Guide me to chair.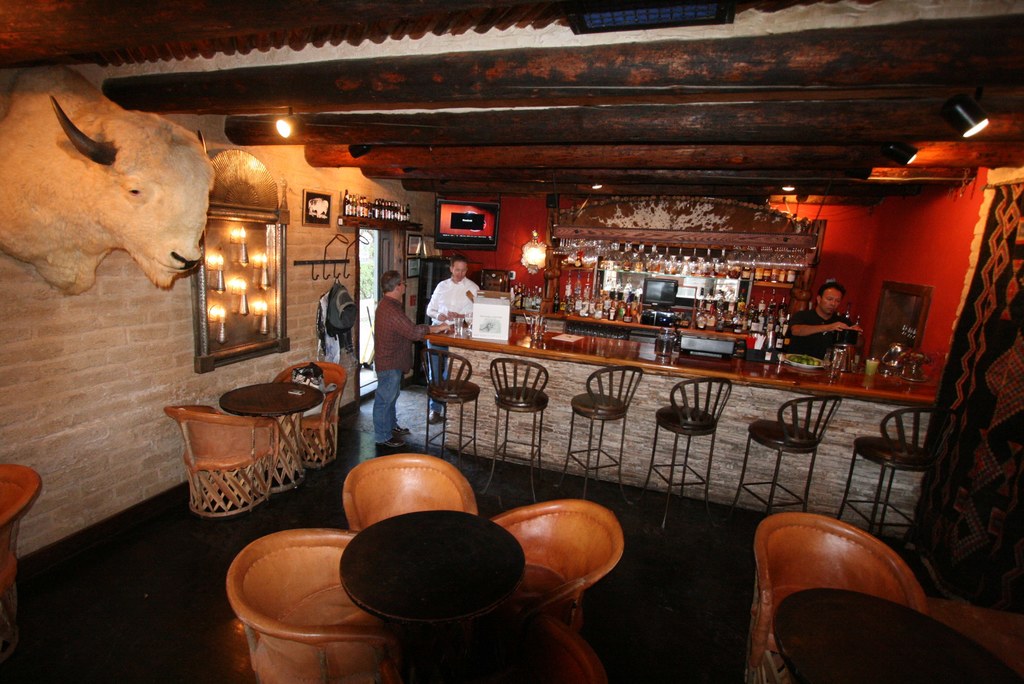
Guidance: Rect(492, 359, 544, 506).
